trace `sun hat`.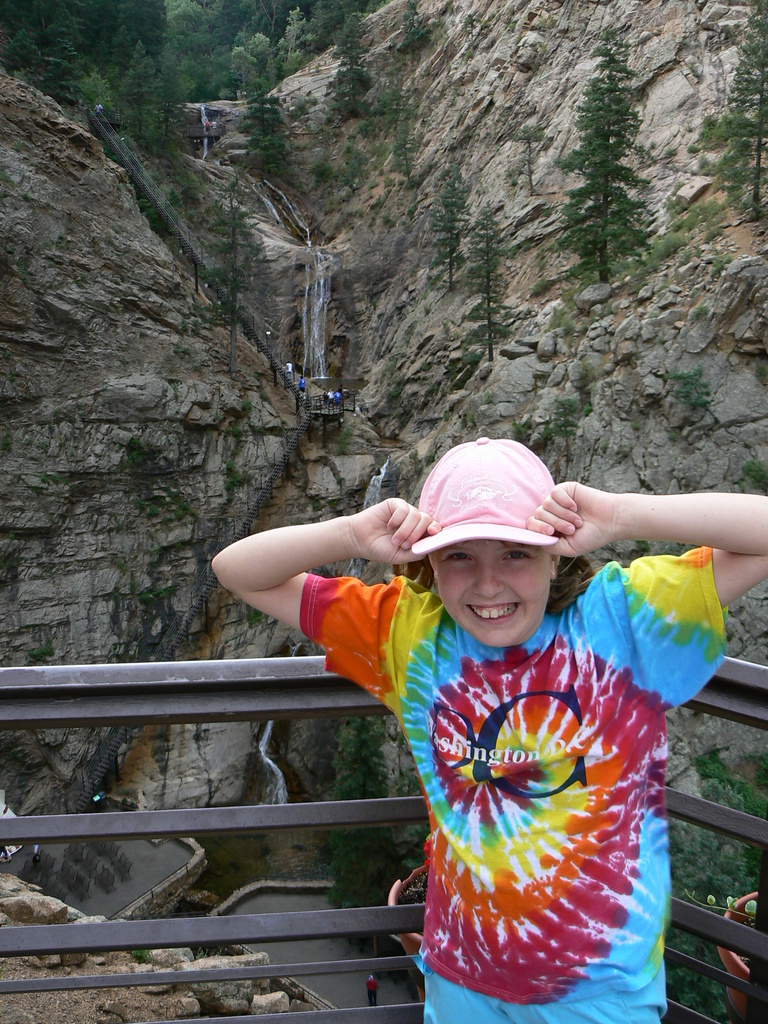
Traced to (404,430,563,557).
